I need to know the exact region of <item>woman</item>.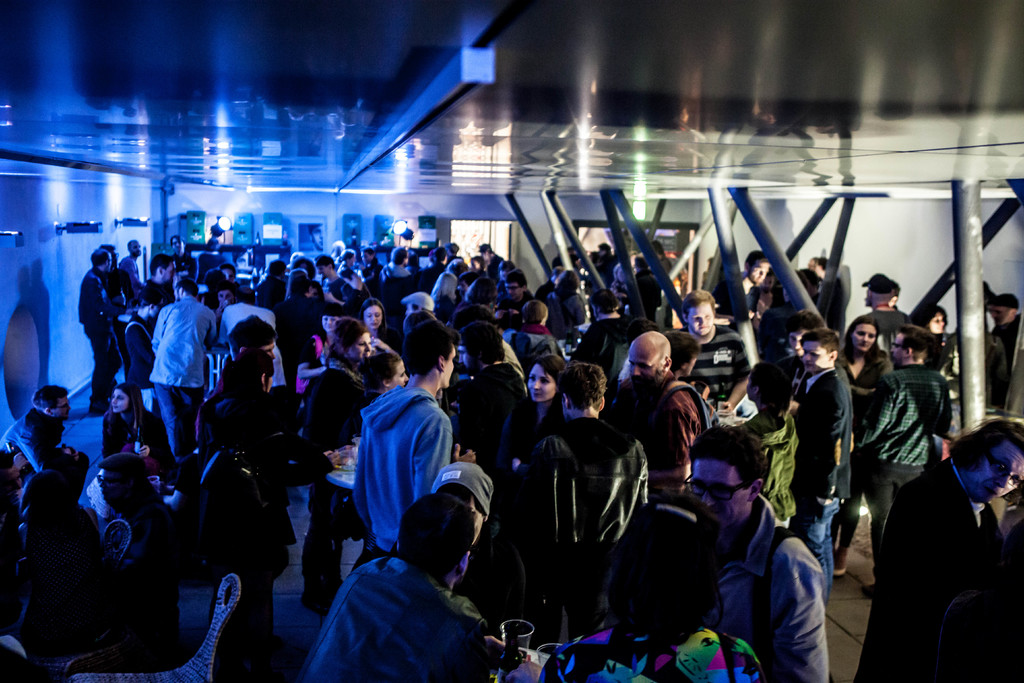
Region: locate(428, 272, 455, 322).
